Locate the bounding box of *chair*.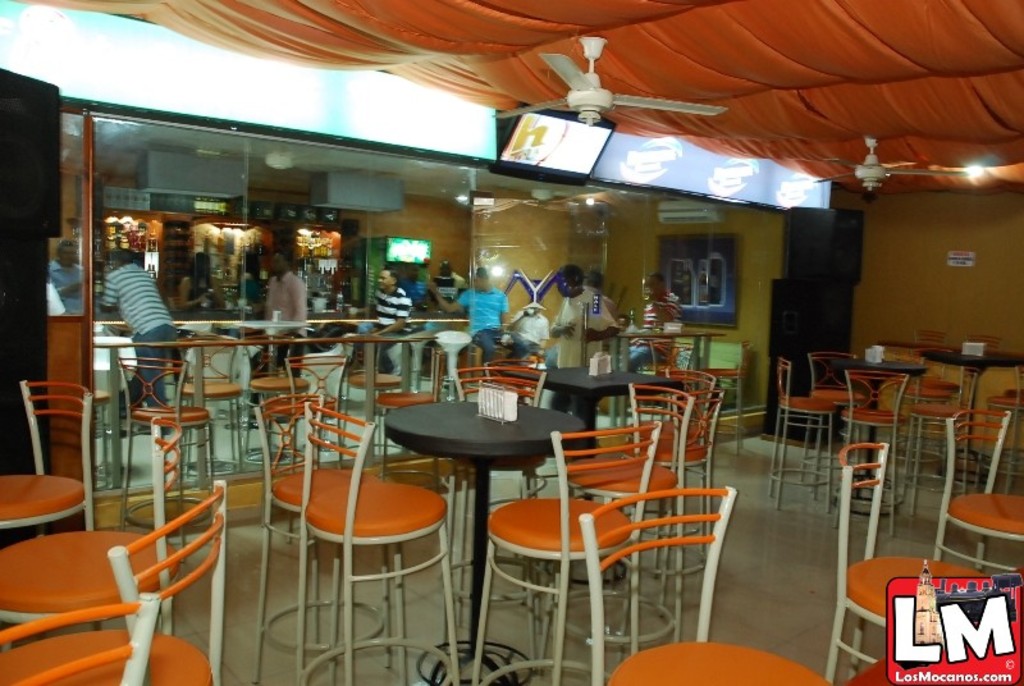
Bounding box: bbox=(626, 367, 719, 564).
